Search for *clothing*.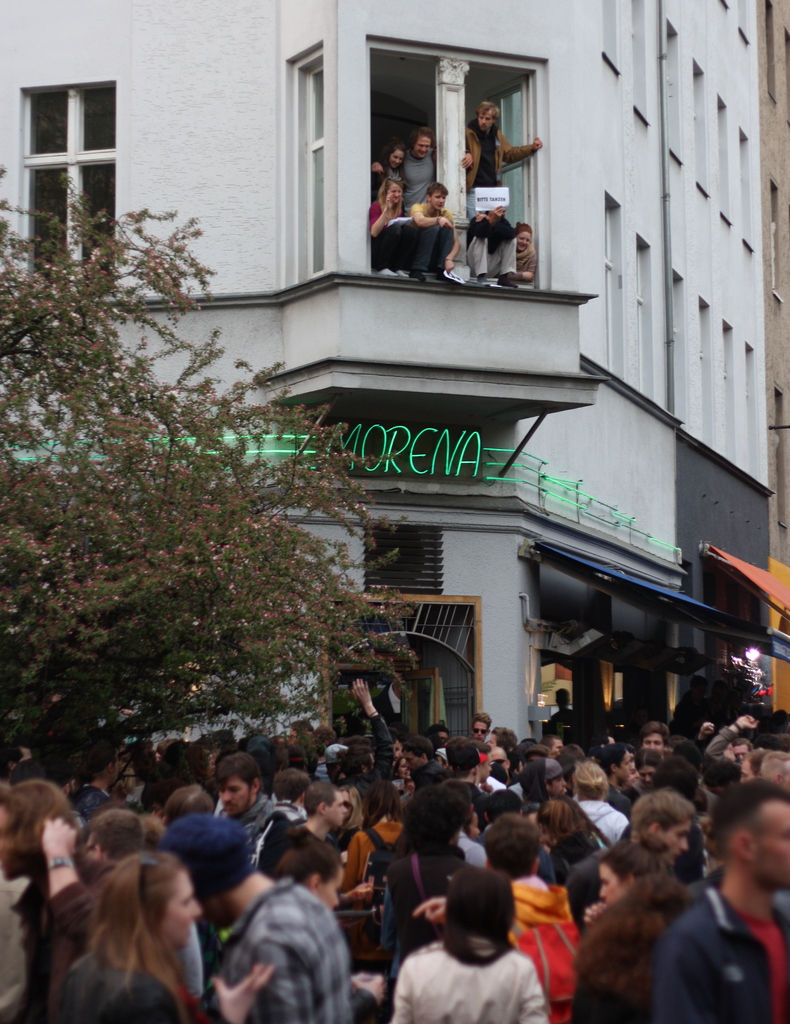
Found at region(50, 956, 197, 1021).
